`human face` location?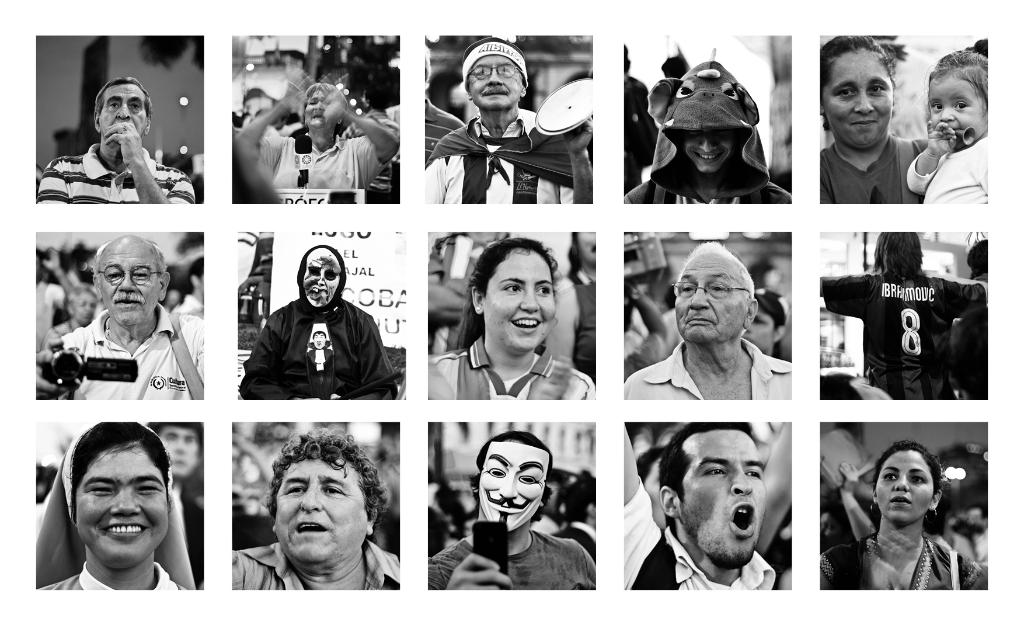
480, 443, 547, 531
